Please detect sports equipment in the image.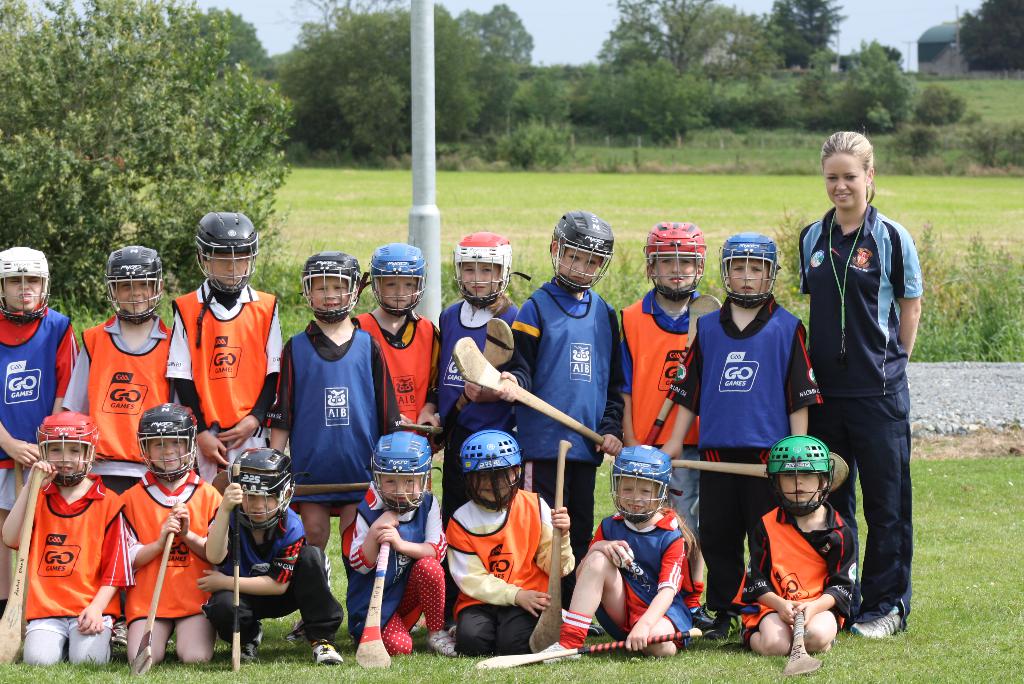
<bbox>129, 501, 184, 679</bbox>.
